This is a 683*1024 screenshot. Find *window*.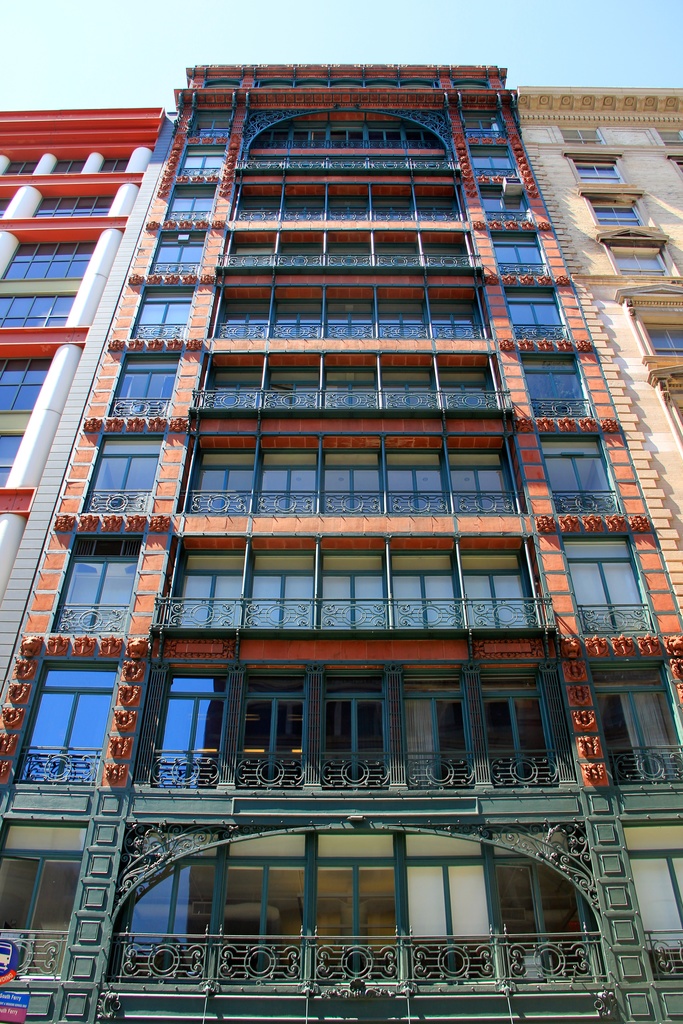
Bounding box: pyautogui.locateOnScreen(313, 445, 386, 512).
